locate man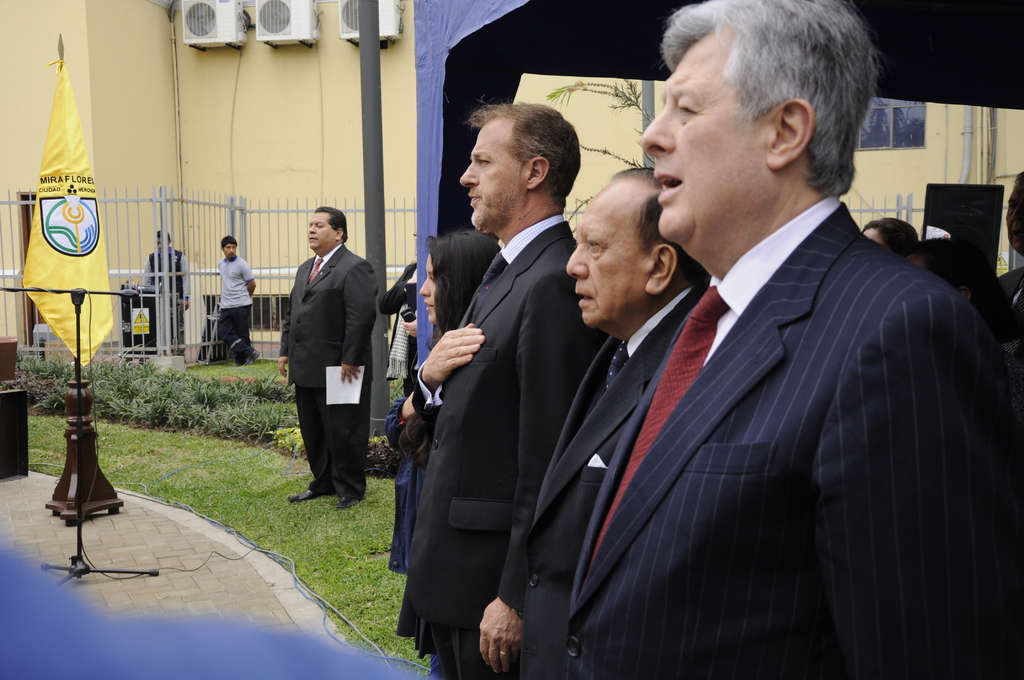
[521,159,708,677]
